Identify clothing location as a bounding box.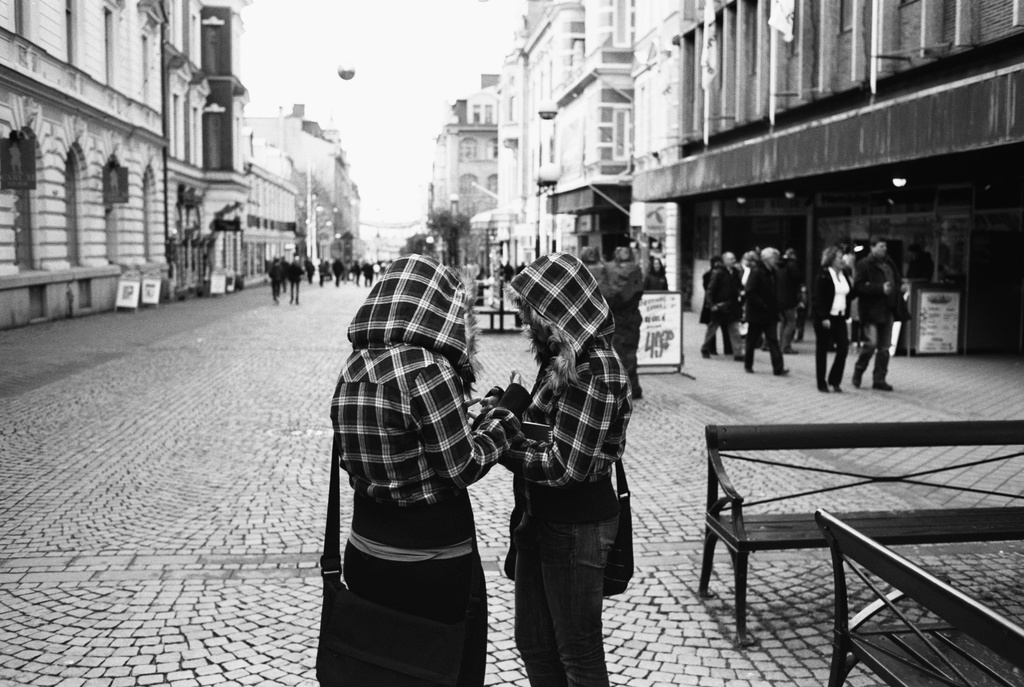
<region>509, 240, 635, 684</region>.
